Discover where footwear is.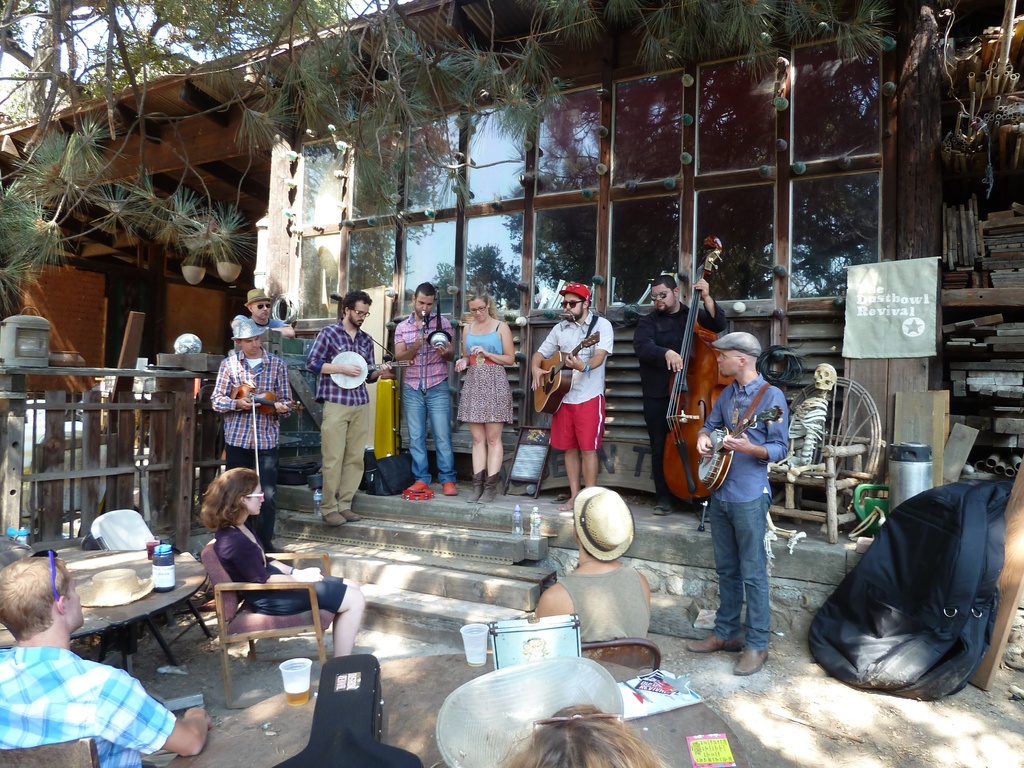
Discovered at <box>464,468,485,504</box>.
